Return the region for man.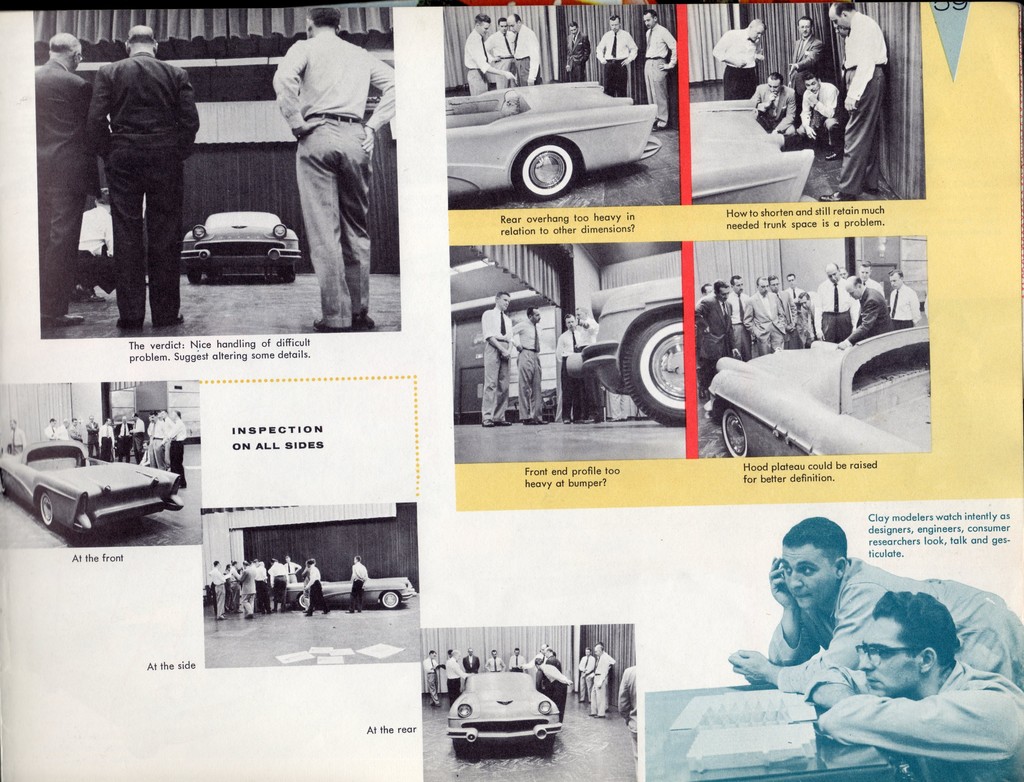
bbox(724, 516, 1023, 687).
